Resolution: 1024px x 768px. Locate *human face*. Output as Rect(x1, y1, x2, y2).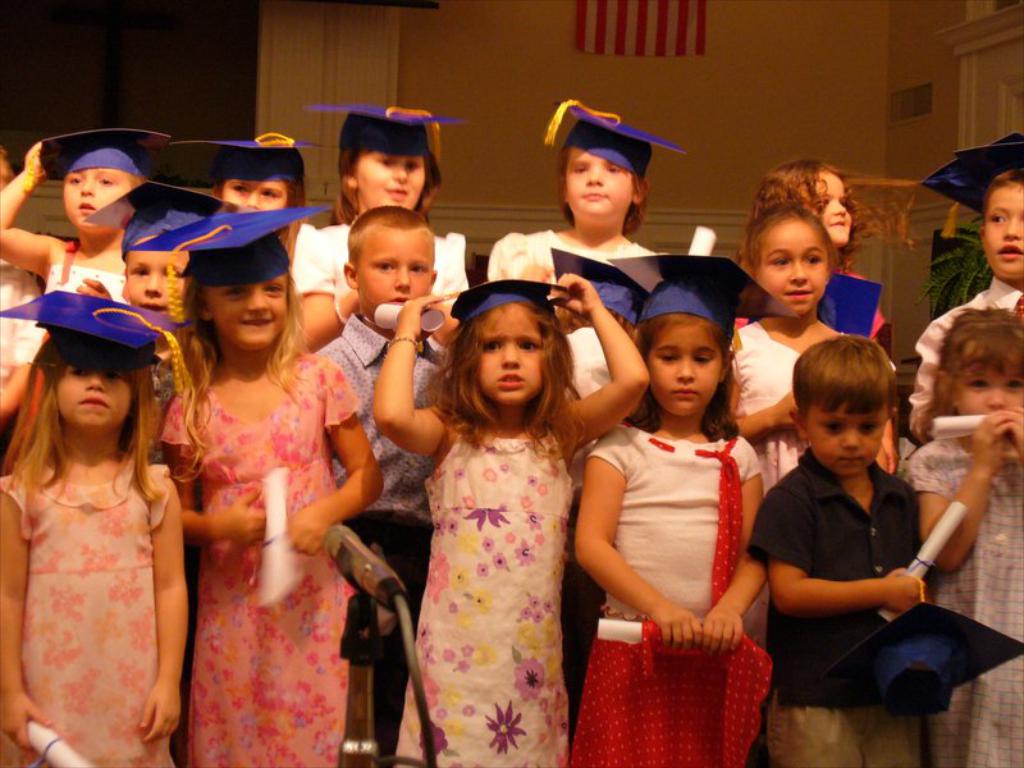
Rect(355, 150, 429, 212).
